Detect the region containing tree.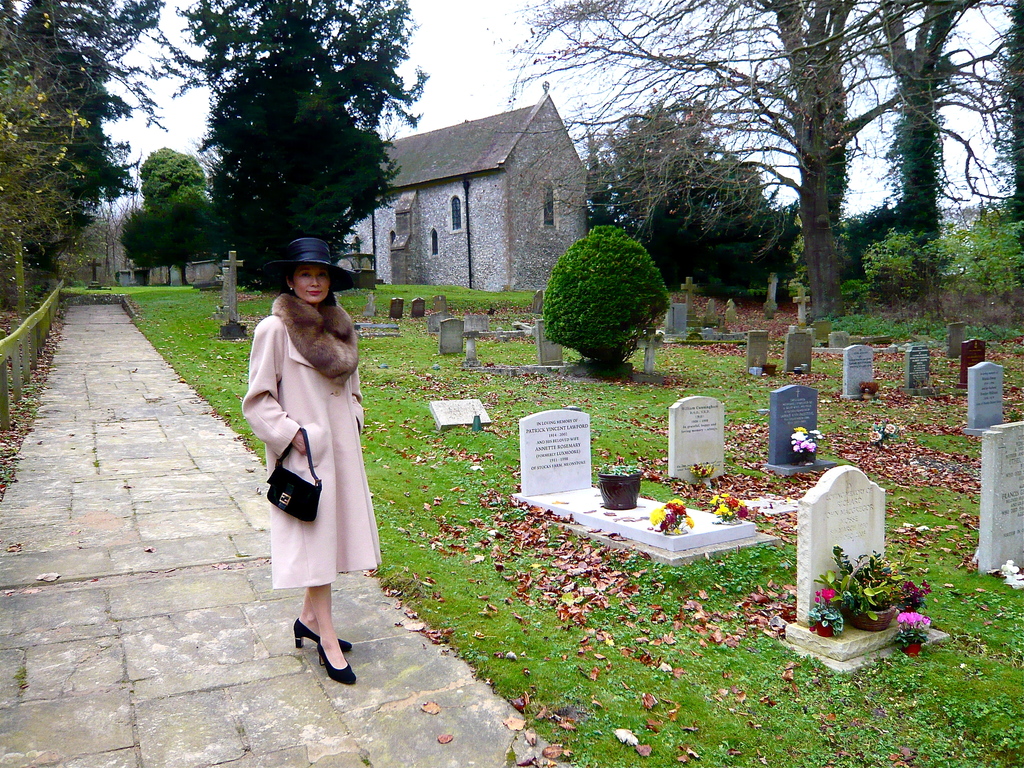
locate(149, 141, 226, 273).
